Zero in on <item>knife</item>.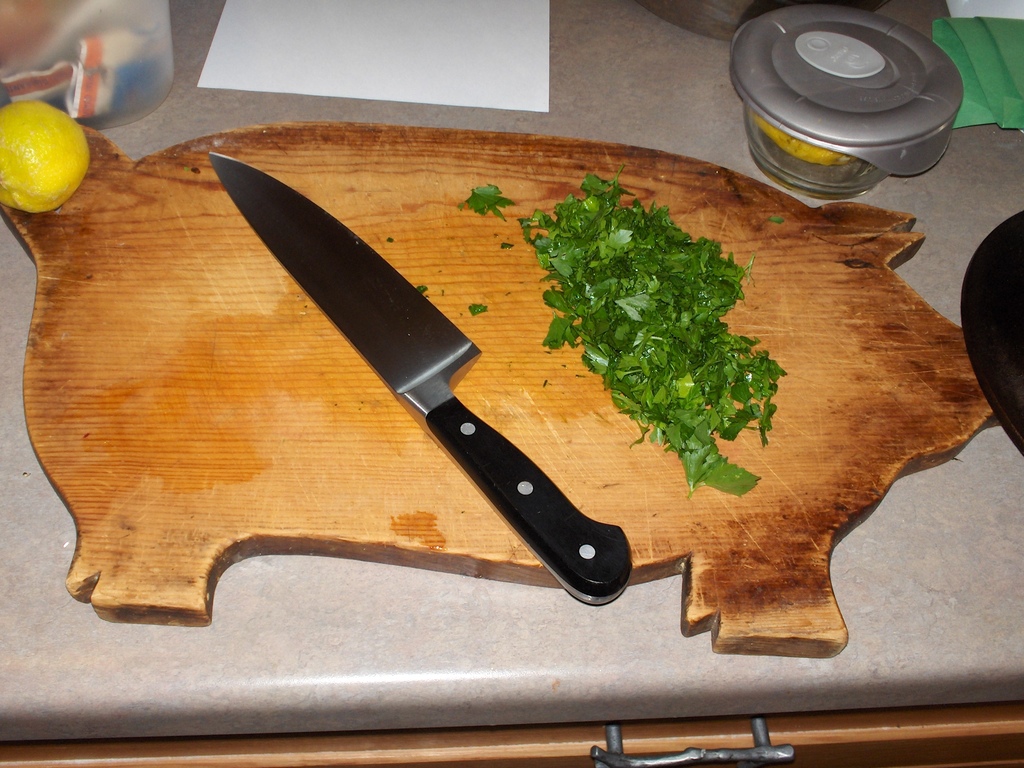
Zeroed in: rect(211, 155, 632, 607).
